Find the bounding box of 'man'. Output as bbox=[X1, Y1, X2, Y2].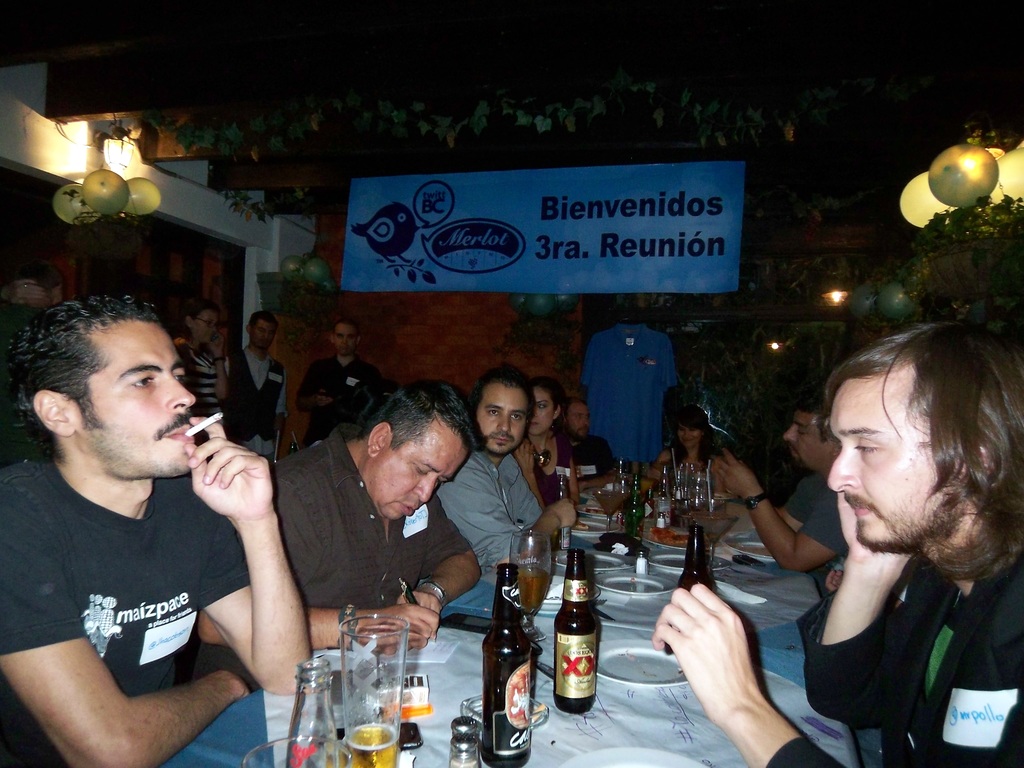
bbox=[716, 376, 853, 597].
